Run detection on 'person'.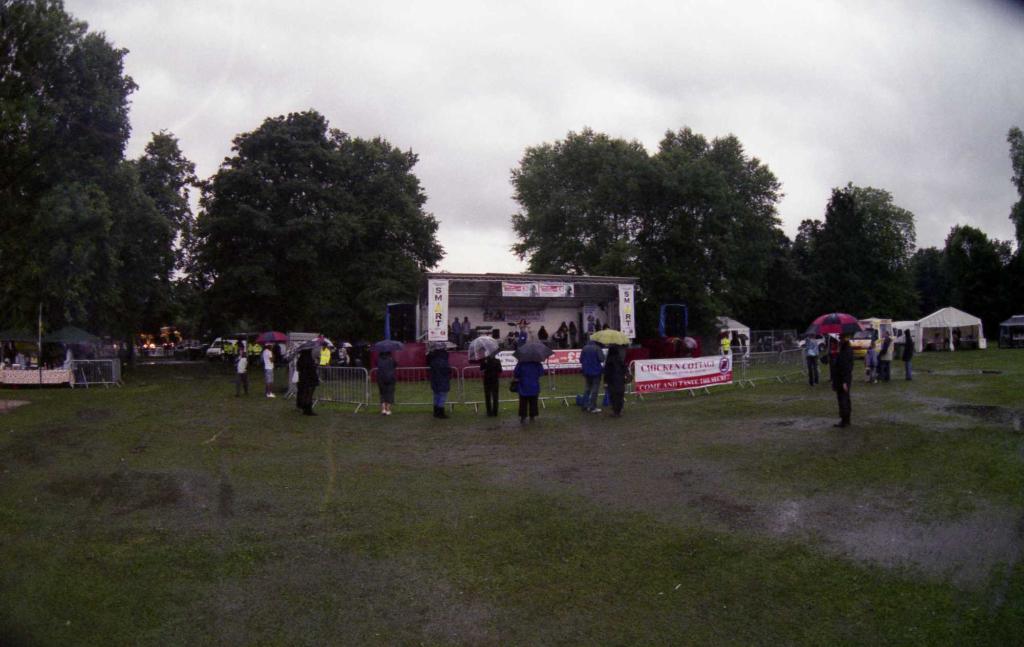
Result: 452 318 463 347.
